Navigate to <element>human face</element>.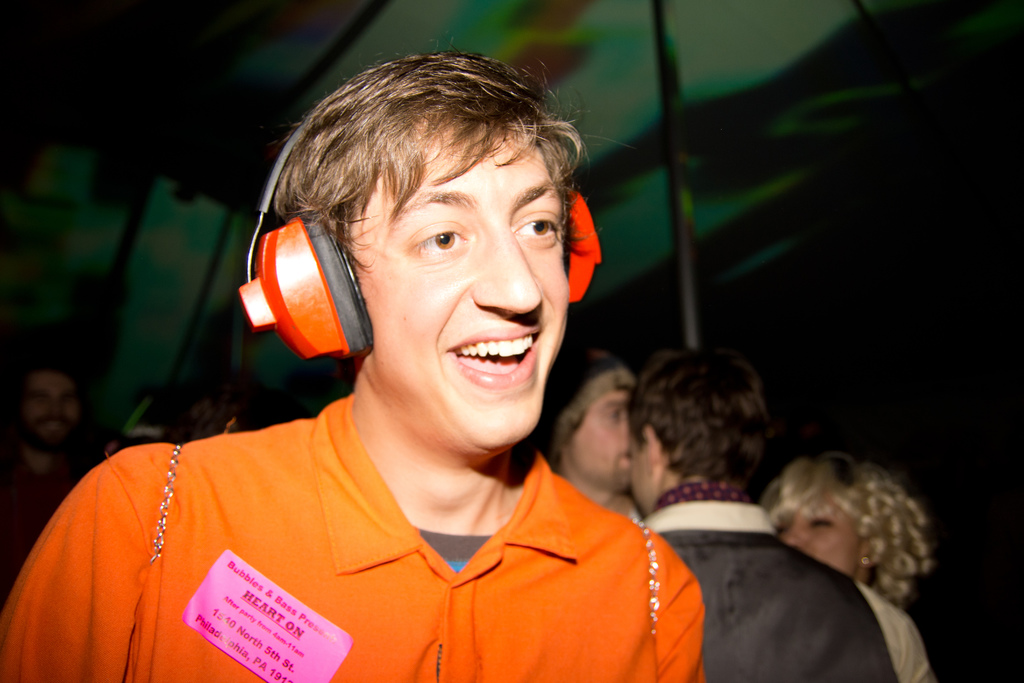
Navigation target: {"x1": 781, "y1": 518, "x2": 871, "y2": 583}.
